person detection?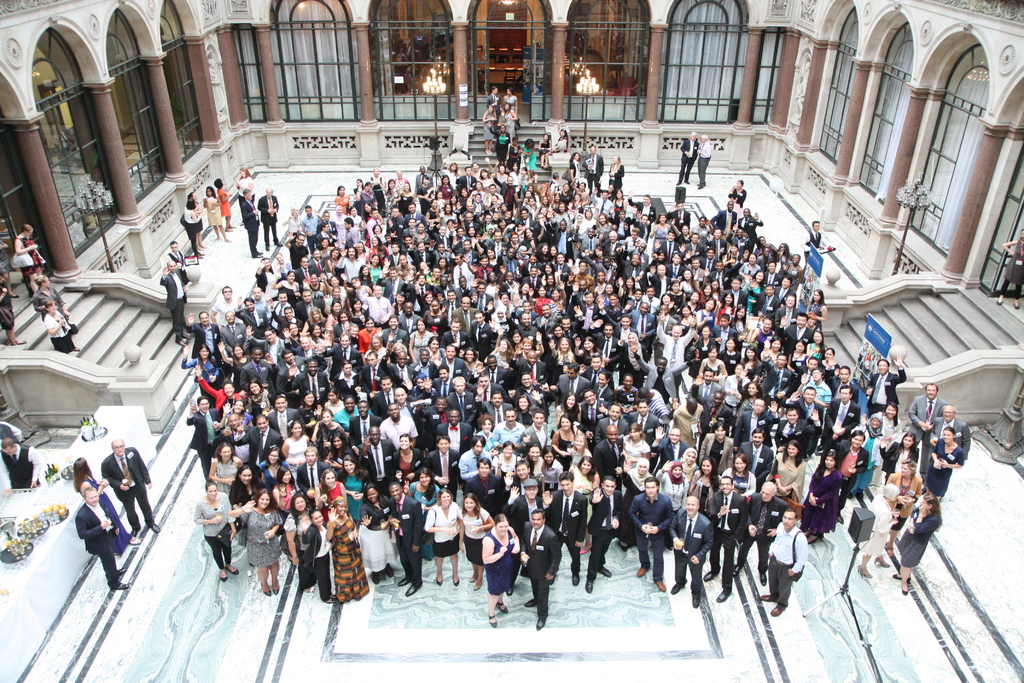
<box>539,472,582,588</box>
